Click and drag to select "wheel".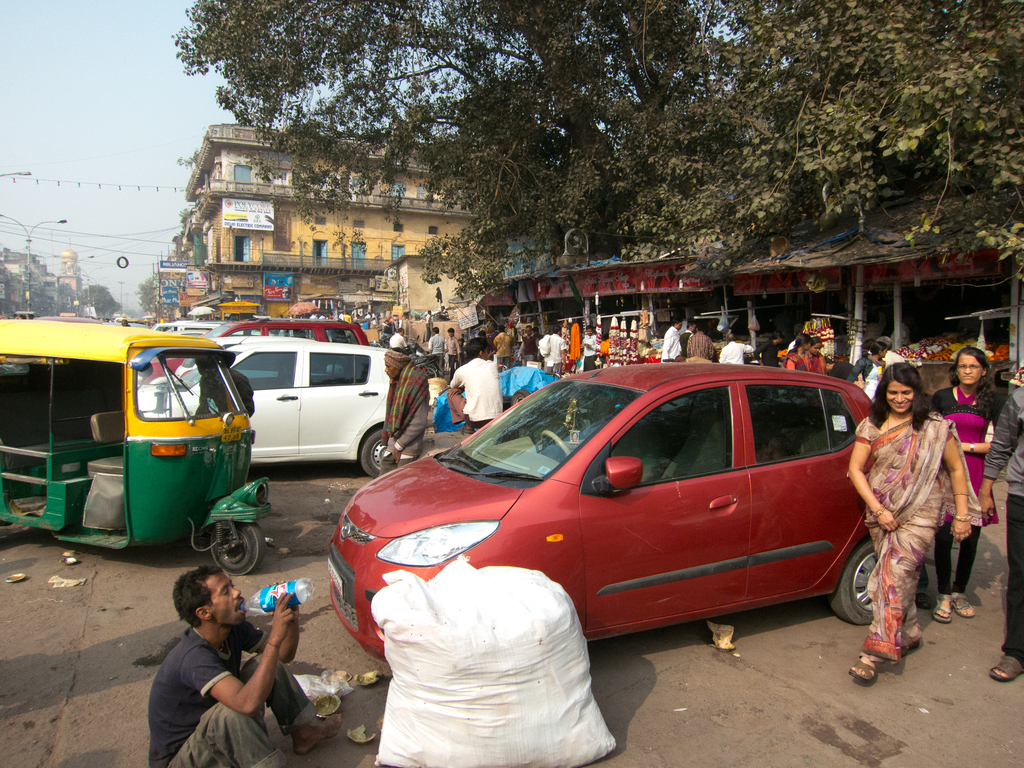
Selection: bbox=[510, 388, 530, 406].
